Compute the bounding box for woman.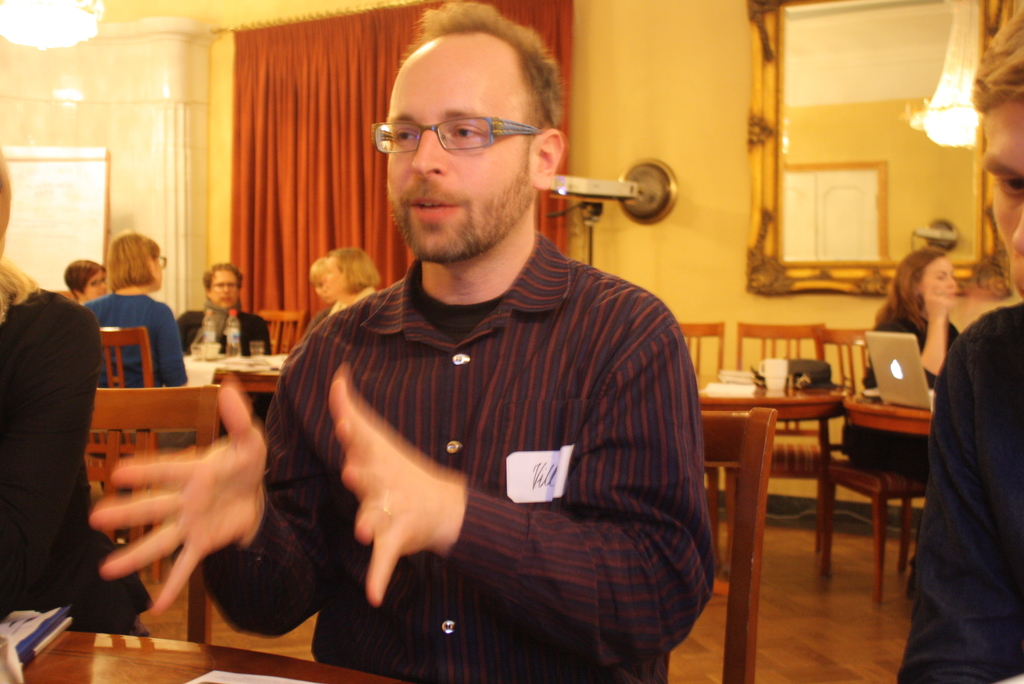
select_region(85, 227, 200, 442).
